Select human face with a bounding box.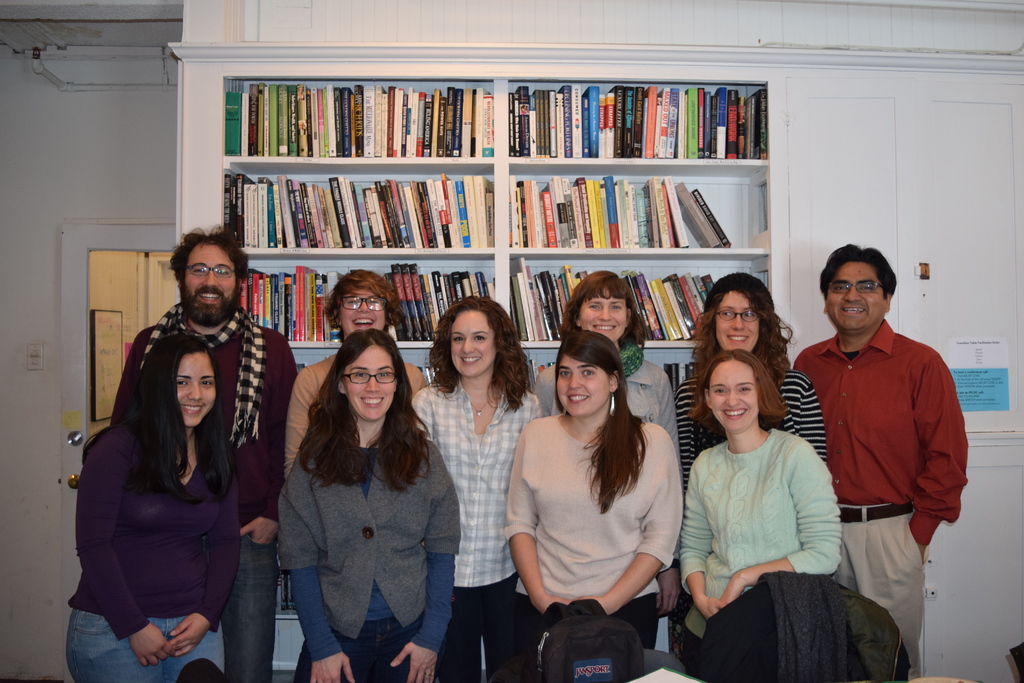
bbox=(710, 358, 759, 432).
